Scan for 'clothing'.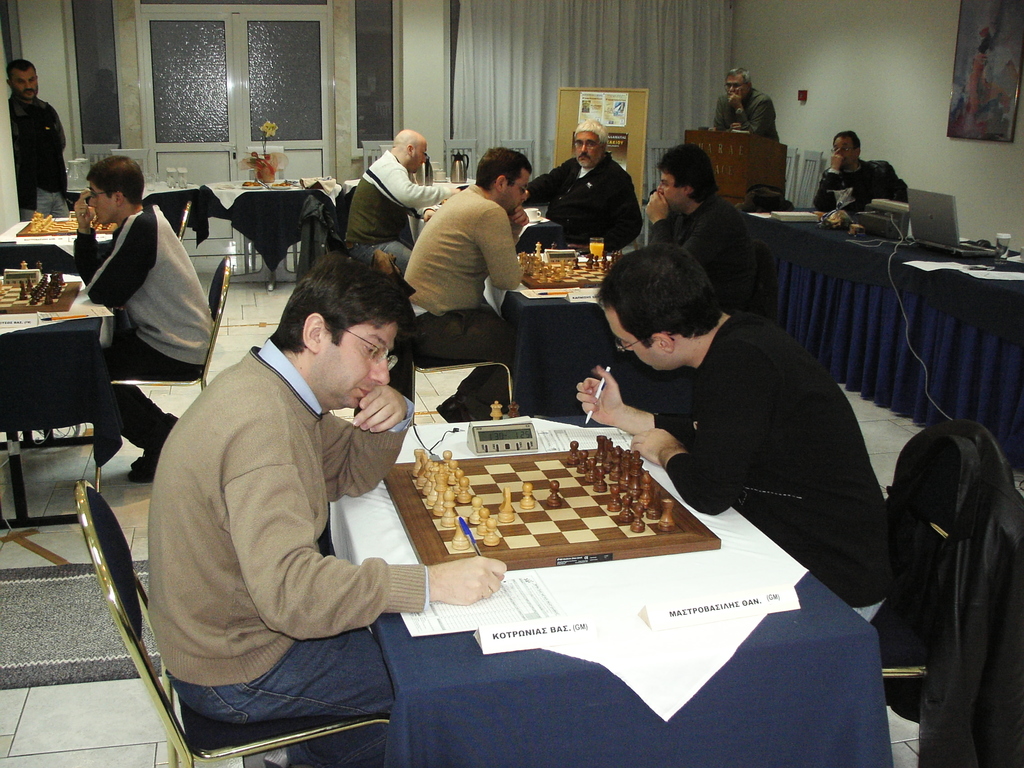
Scan result: region(147, 338, 433, 727).
